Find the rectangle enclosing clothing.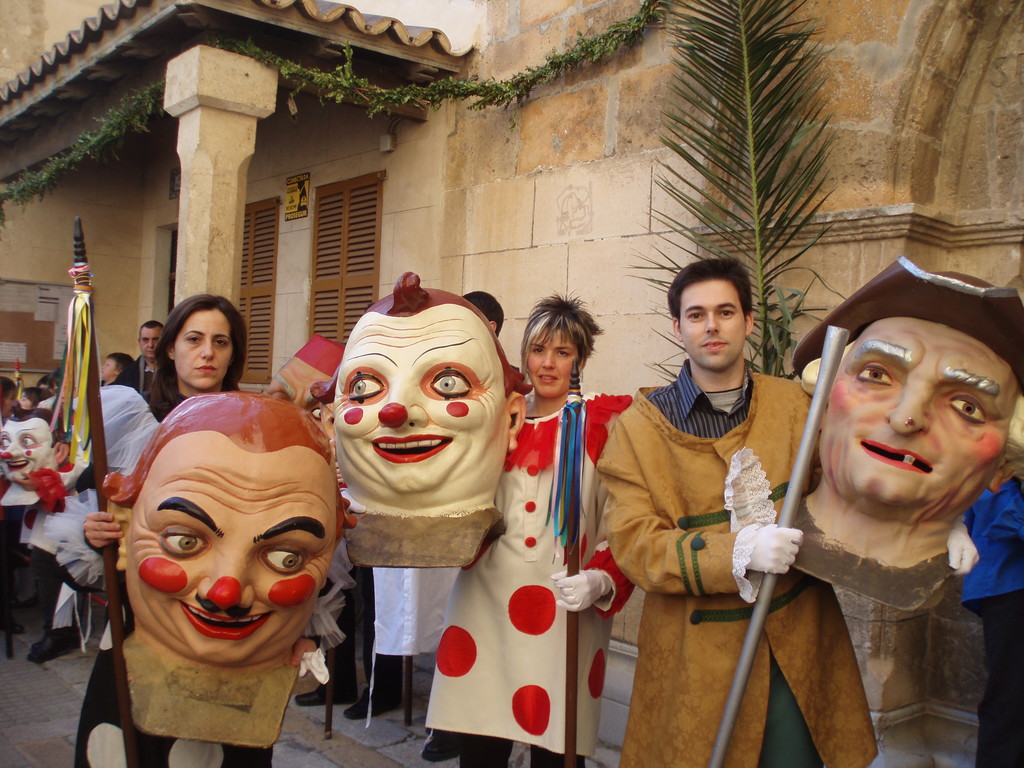
[324, 568, 399, 700].
